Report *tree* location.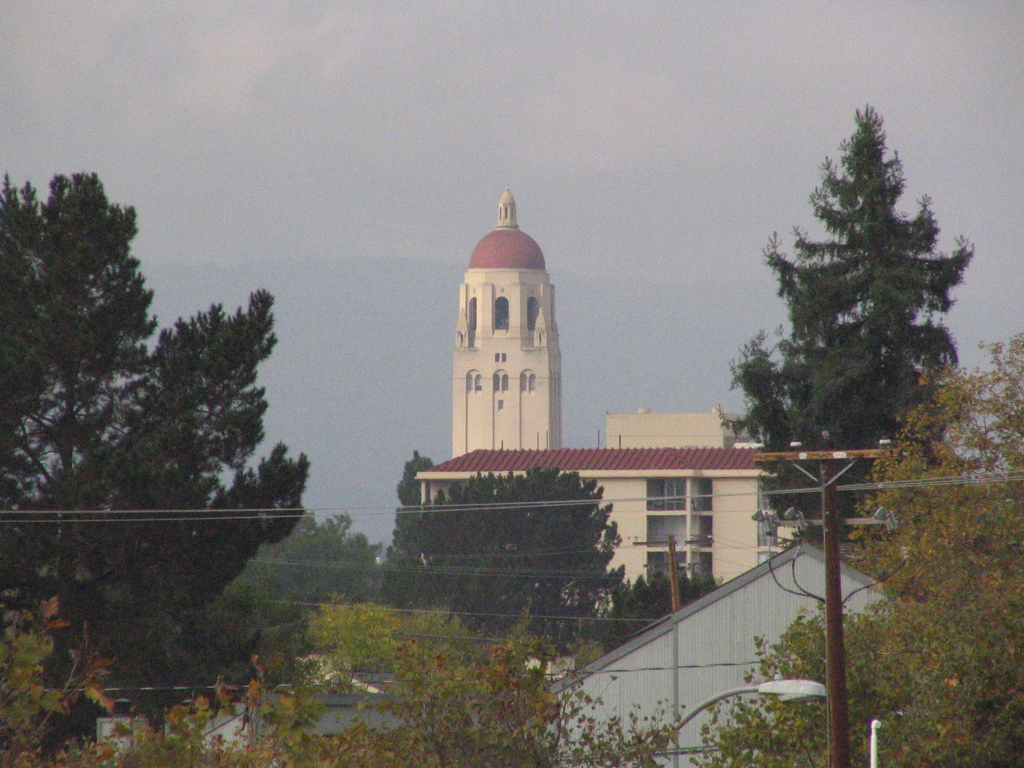
Report: locate(732, 101, 967, 529).
